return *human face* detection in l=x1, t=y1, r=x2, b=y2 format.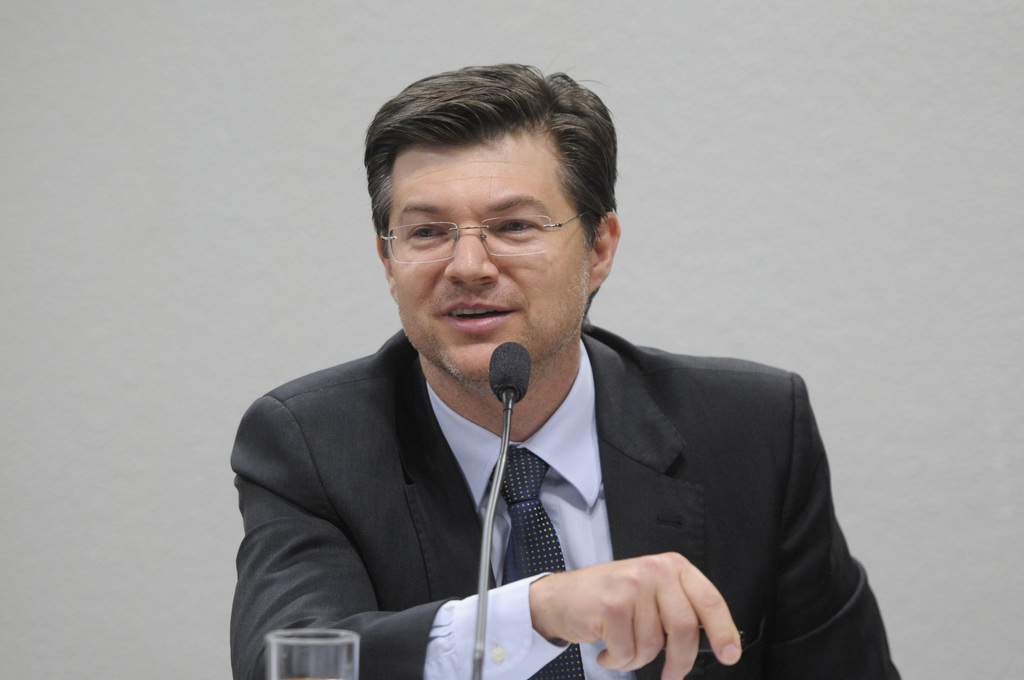
l=385, t=145, r=596, b=378.
